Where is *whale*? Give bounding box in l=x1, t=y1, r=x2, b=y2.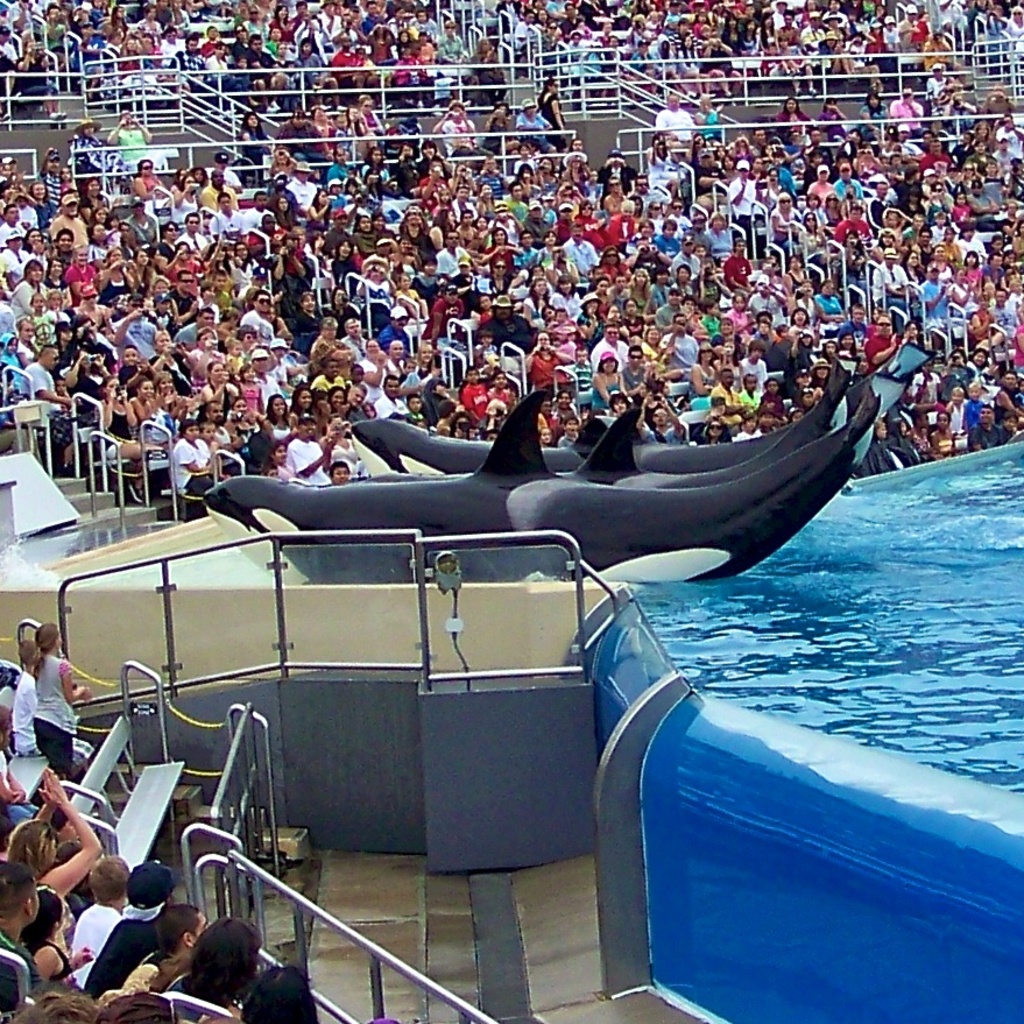
l=341, t=338, r=938, b=472.
